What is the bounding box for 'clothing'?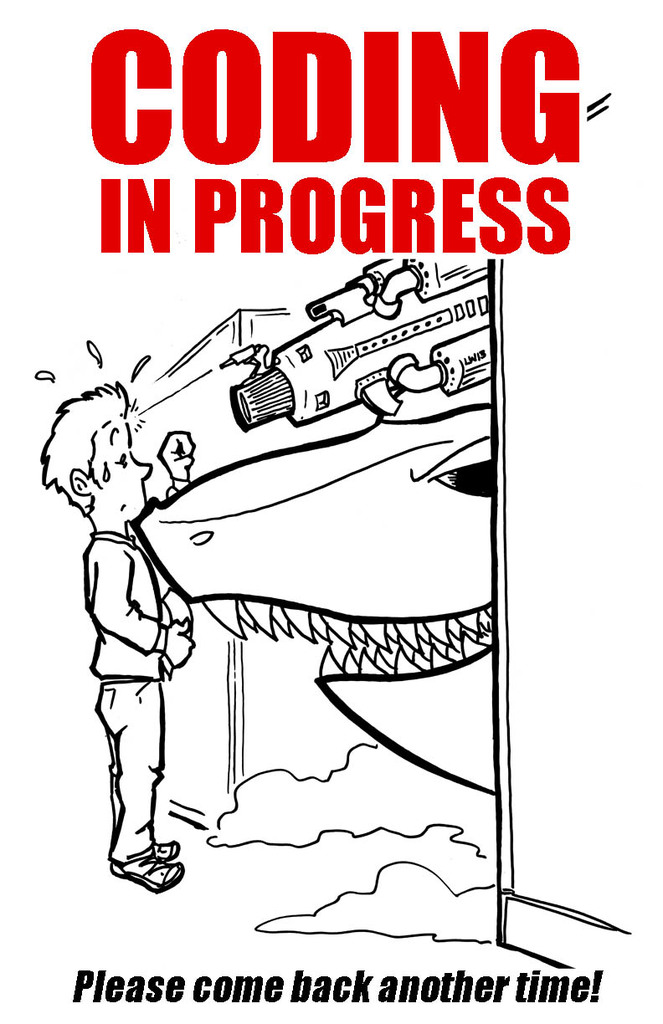
<region>73, 465, 190, 845</region>.
